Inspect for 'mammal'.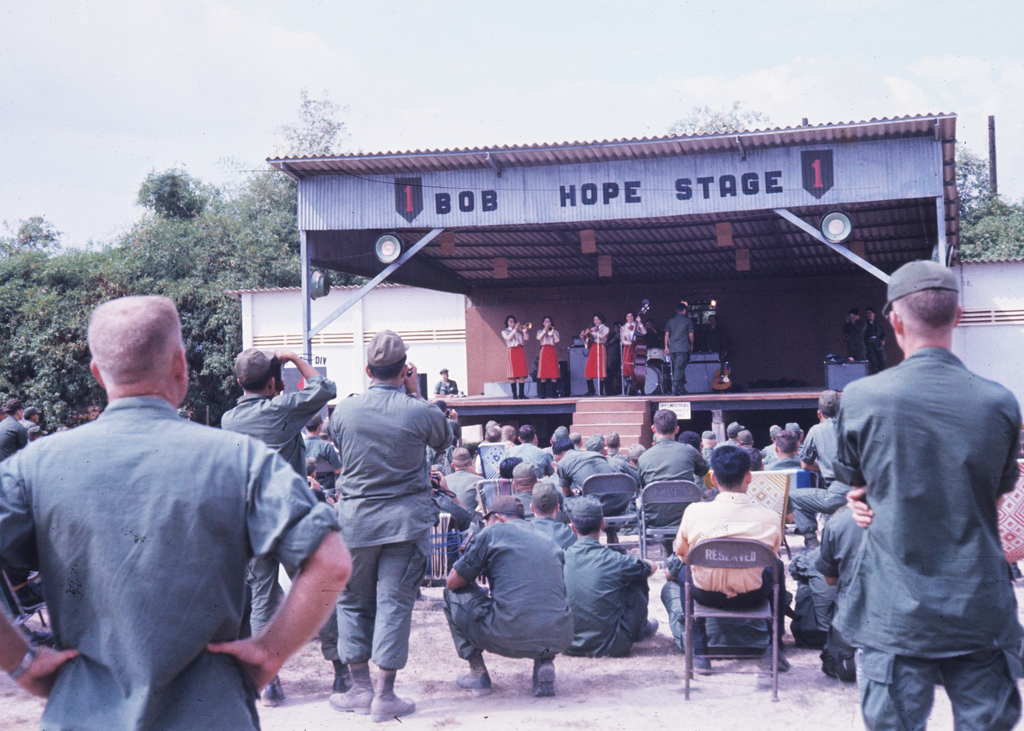
Inspection: (x1=20, y1=403, x2=38, y2=440).
